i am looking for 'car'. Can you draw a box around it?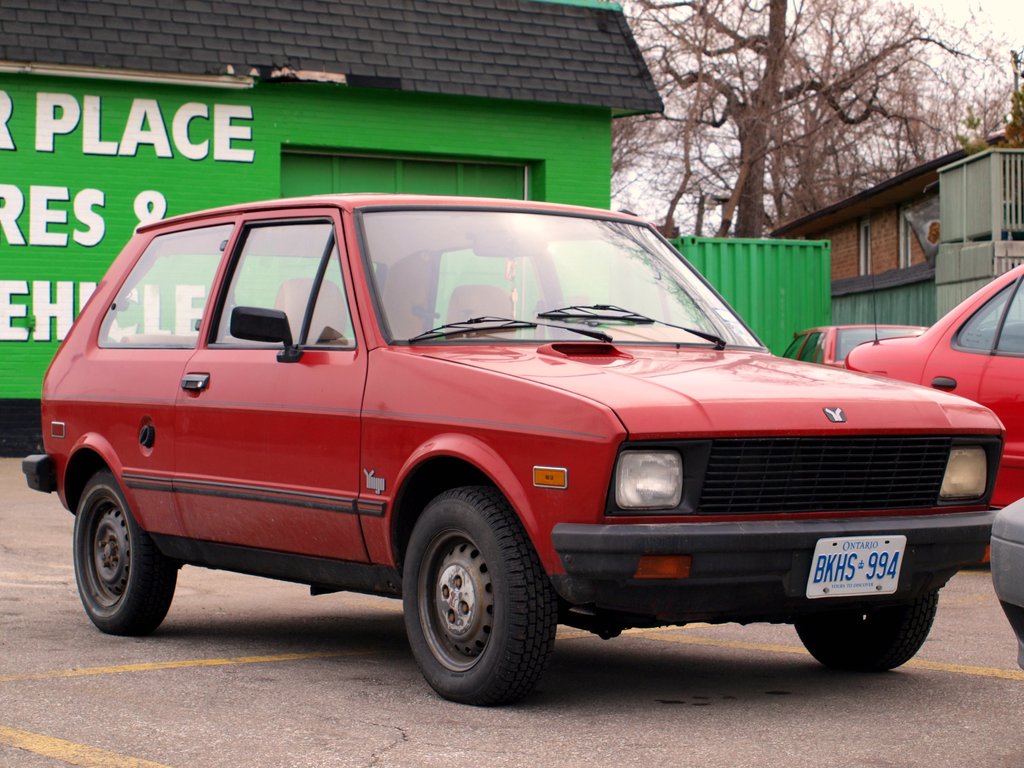
Sure, the bounding box is pyautogui.locateOnScreen(19, 189, 973, 708).
